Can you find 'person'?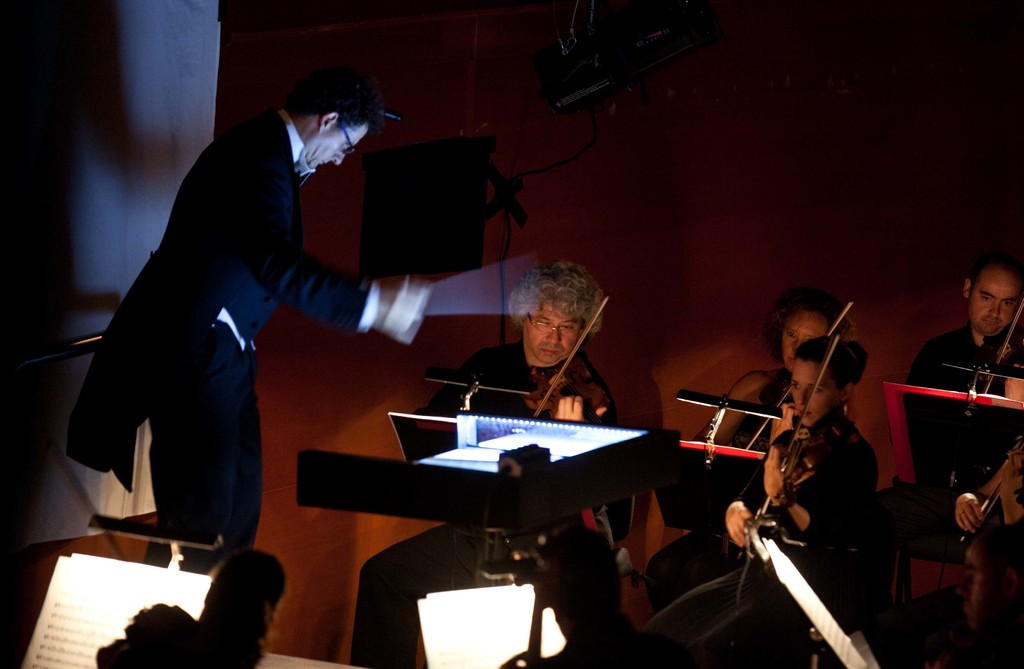
Yes, bounding box: BBox(873, 254, 1023, 641).
